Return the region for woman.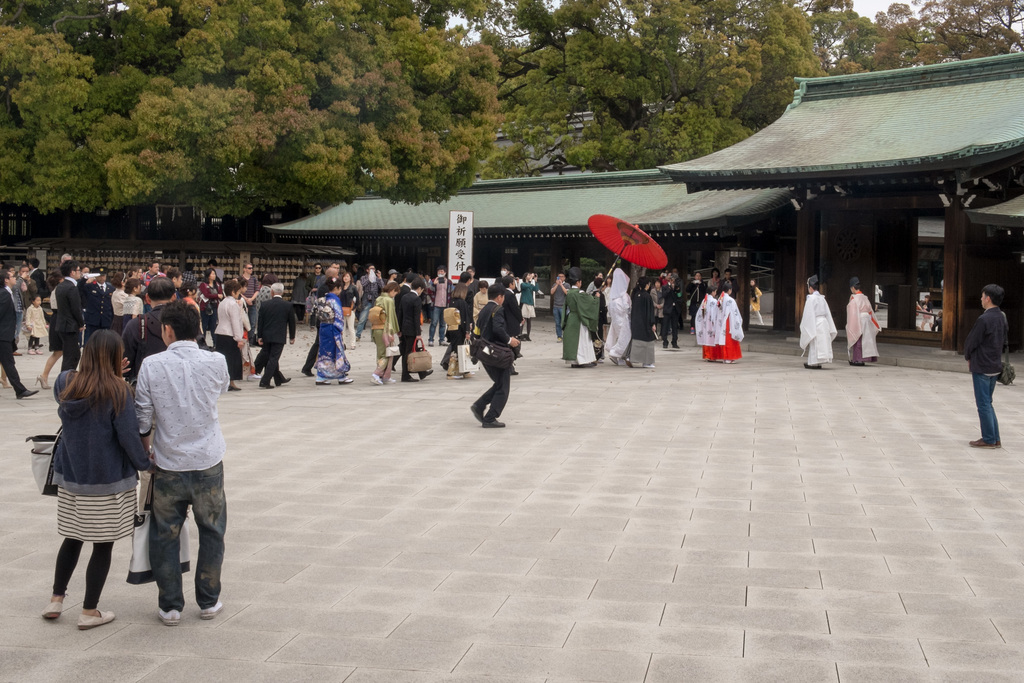
200/268/224/347.
